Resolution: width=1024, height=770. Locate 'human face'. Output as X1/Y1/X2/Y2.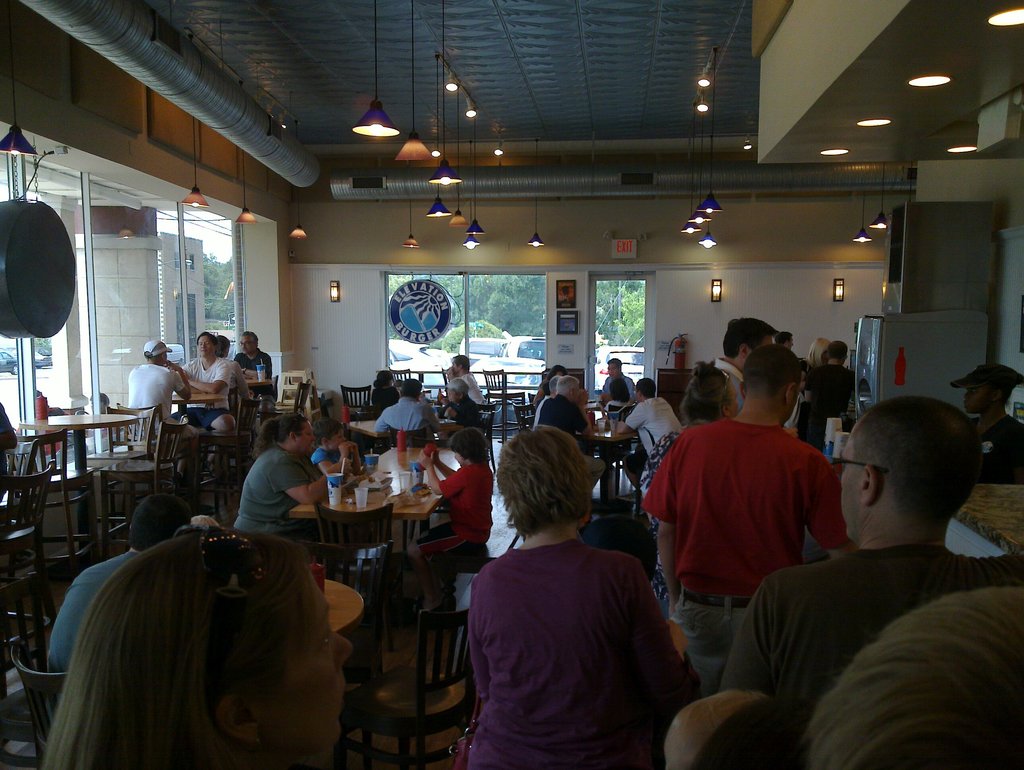
605/363/619/377.
